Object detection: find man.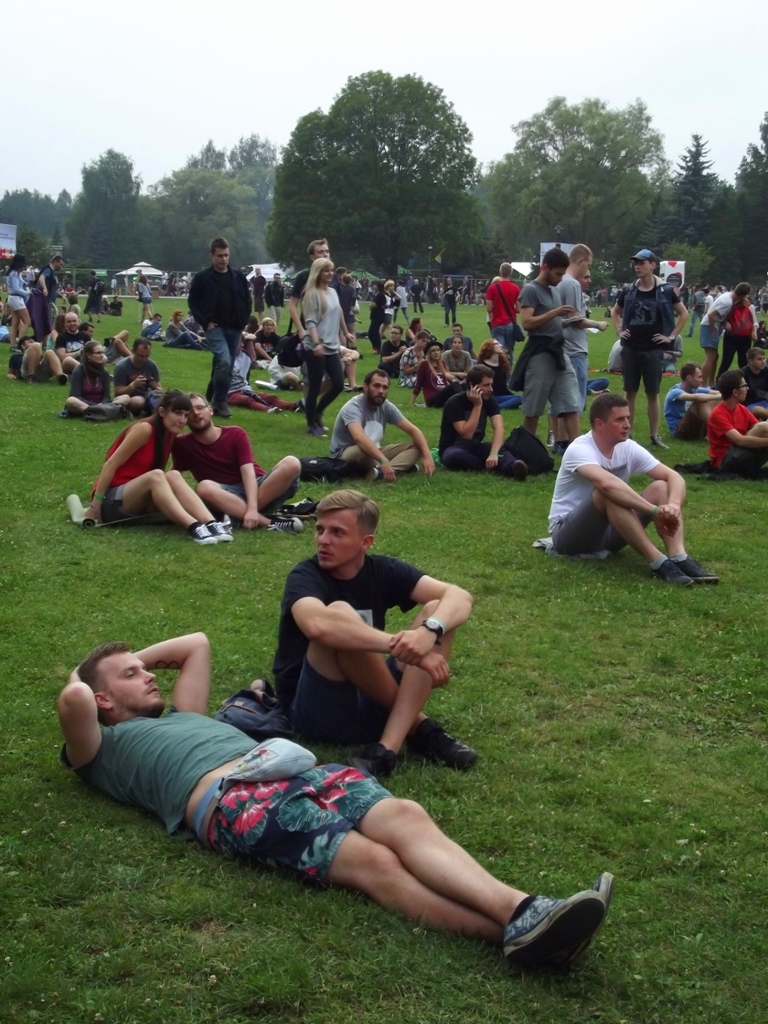
bbox=[49, 309, 93, 371].
